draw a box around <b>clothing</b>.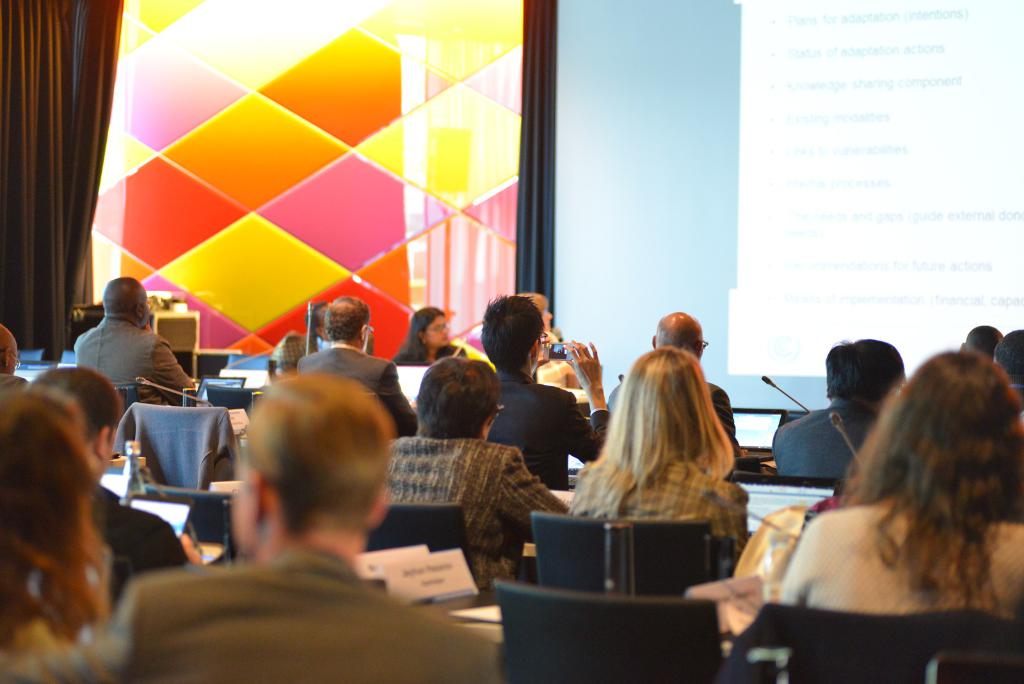
[560,451,755,551].
